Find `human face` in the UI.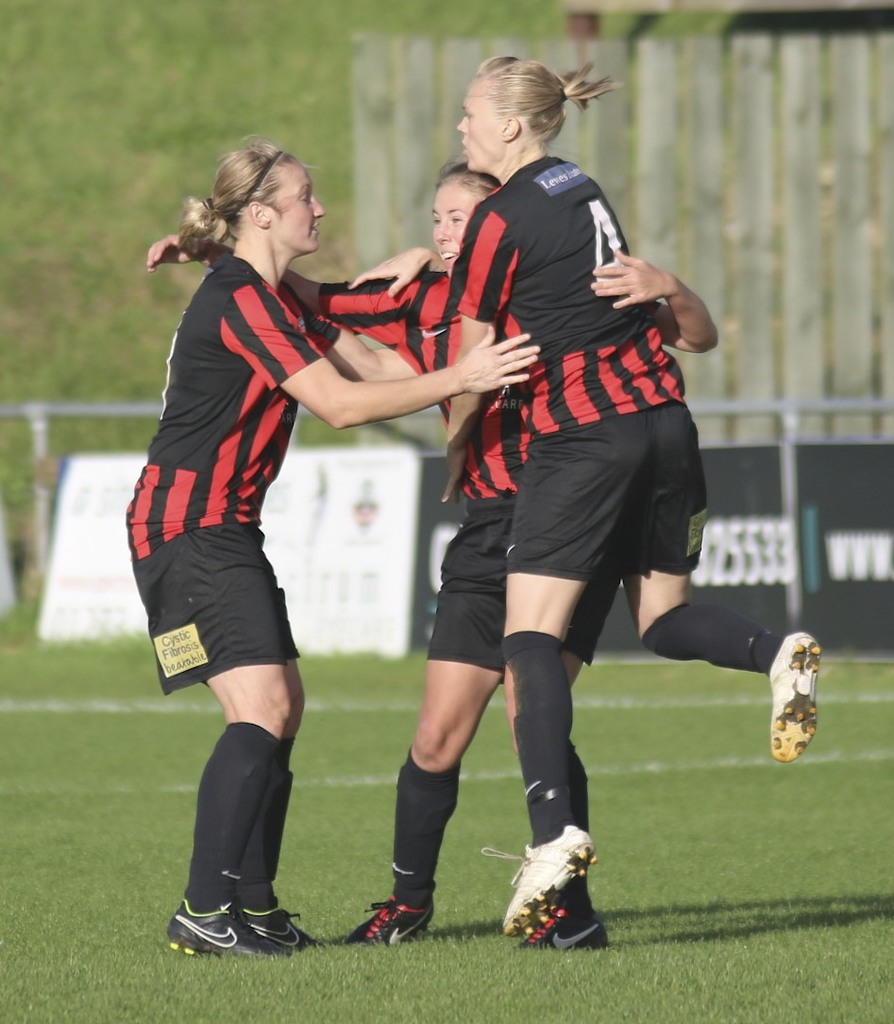
UI element at <box>425,179,490,277</box>.
